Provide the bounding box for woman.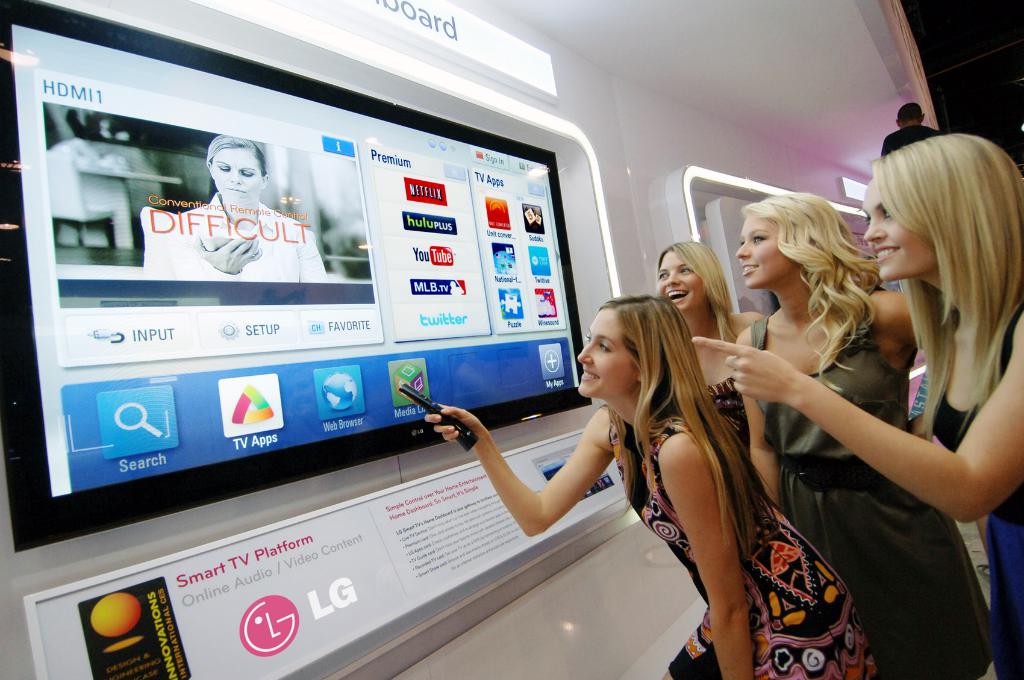
693,133,1023,679.
